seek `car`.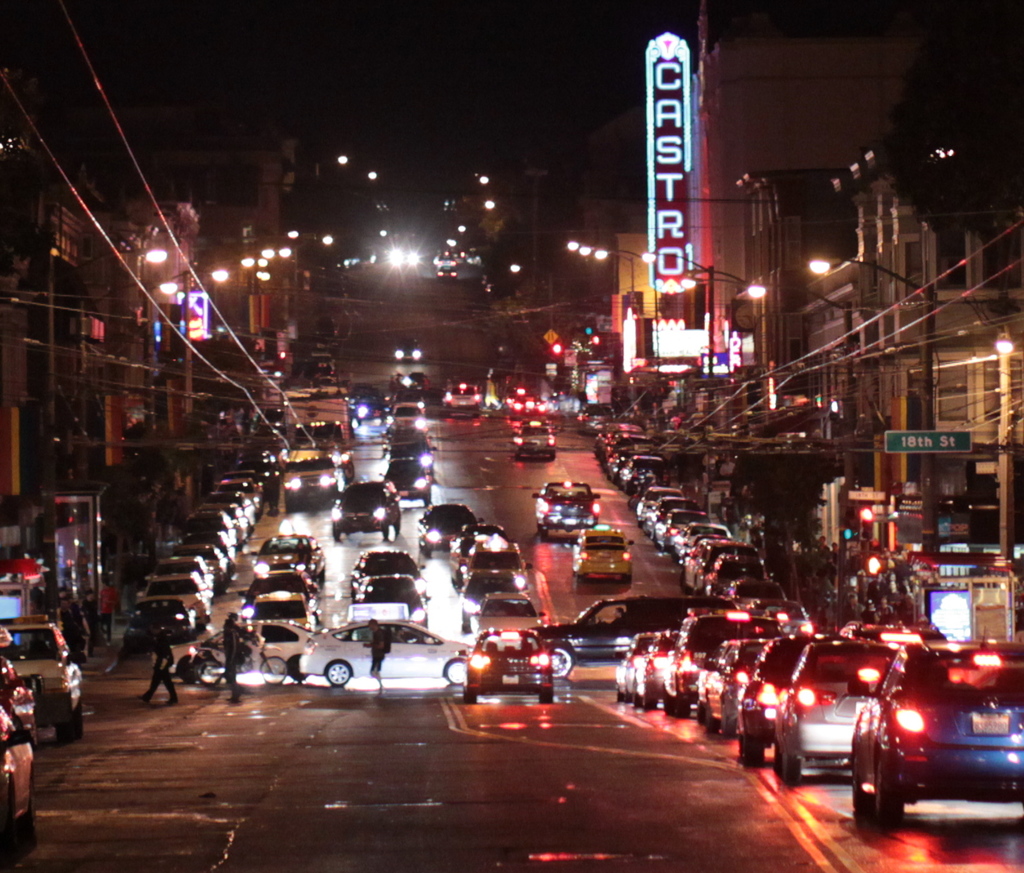
bbox=[418, 501, 486, 560].
